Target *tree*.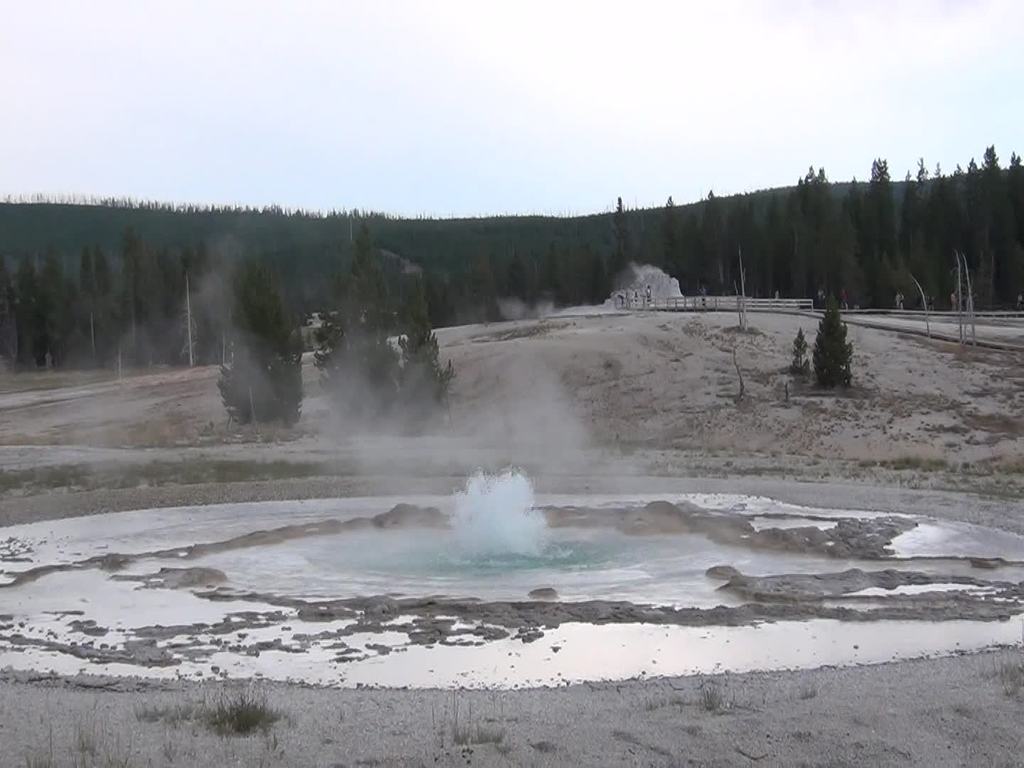
Target region: 587:247:611:308.
